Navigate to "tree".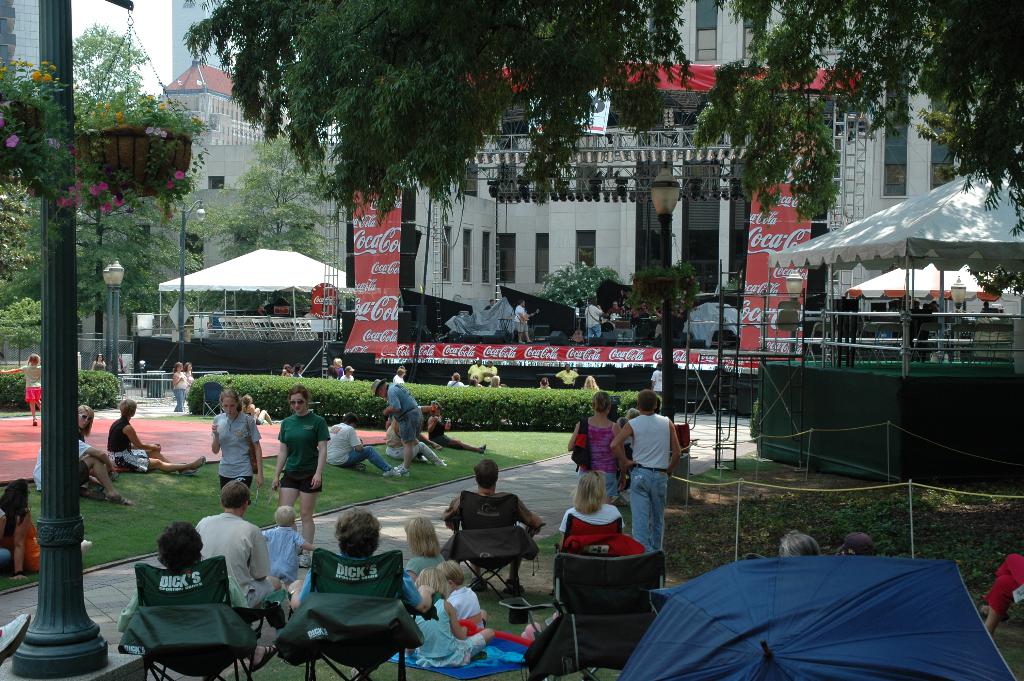
Navigation target: {"x1": 531, "y1": 262, "x2": 628, "y2": 338}.
